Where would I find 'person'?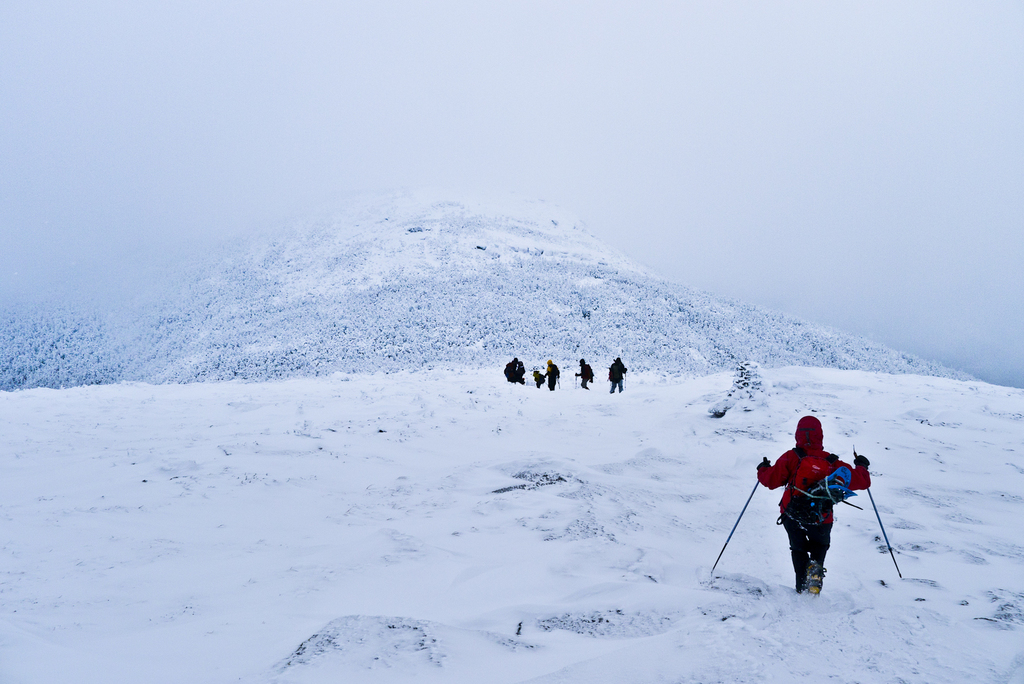
At [530,366,543,385].
